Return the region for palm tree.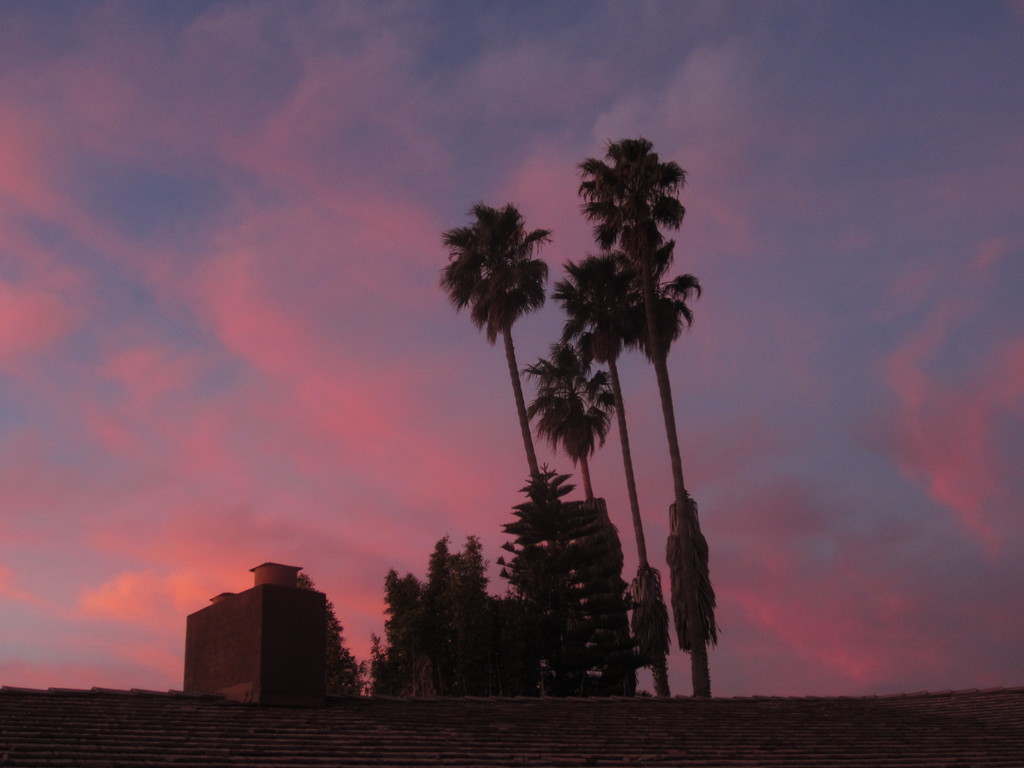
left=580, top=132, right=701, bottom=695.
